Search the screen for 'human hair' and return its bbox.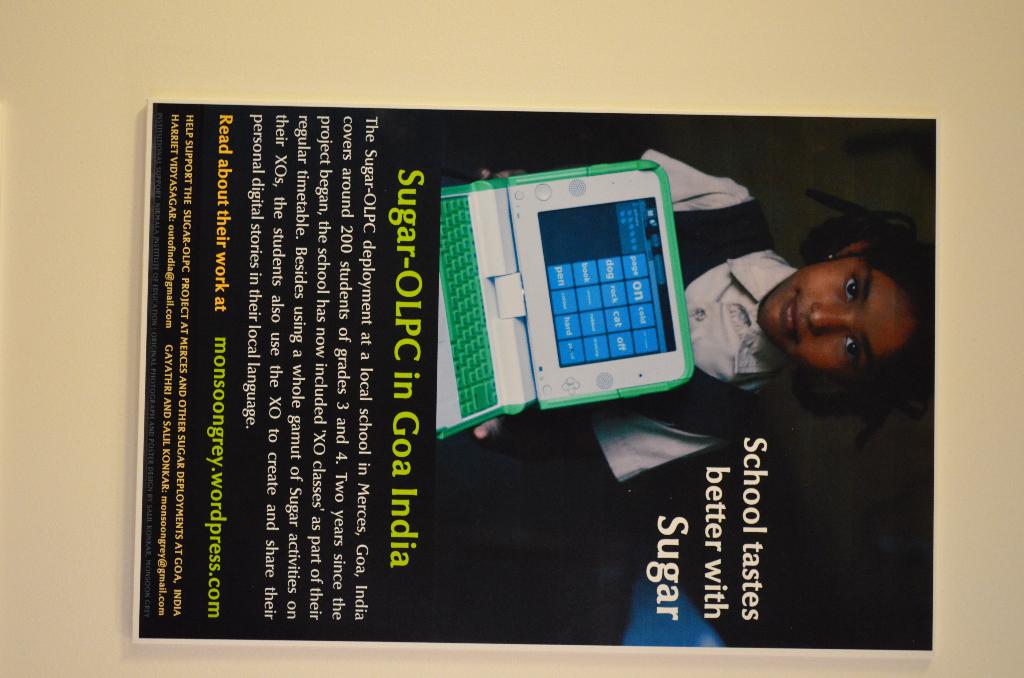
Found: l=802, t=184, r=934, b=448.
